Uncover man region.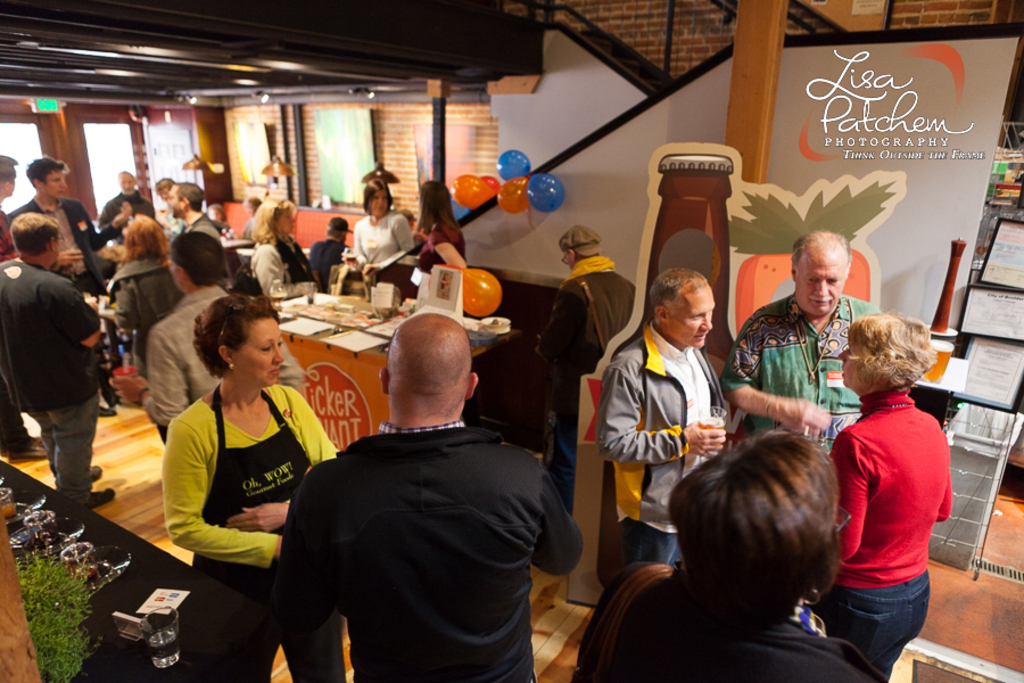
Uncovered: (312, 213, 355, 289).
